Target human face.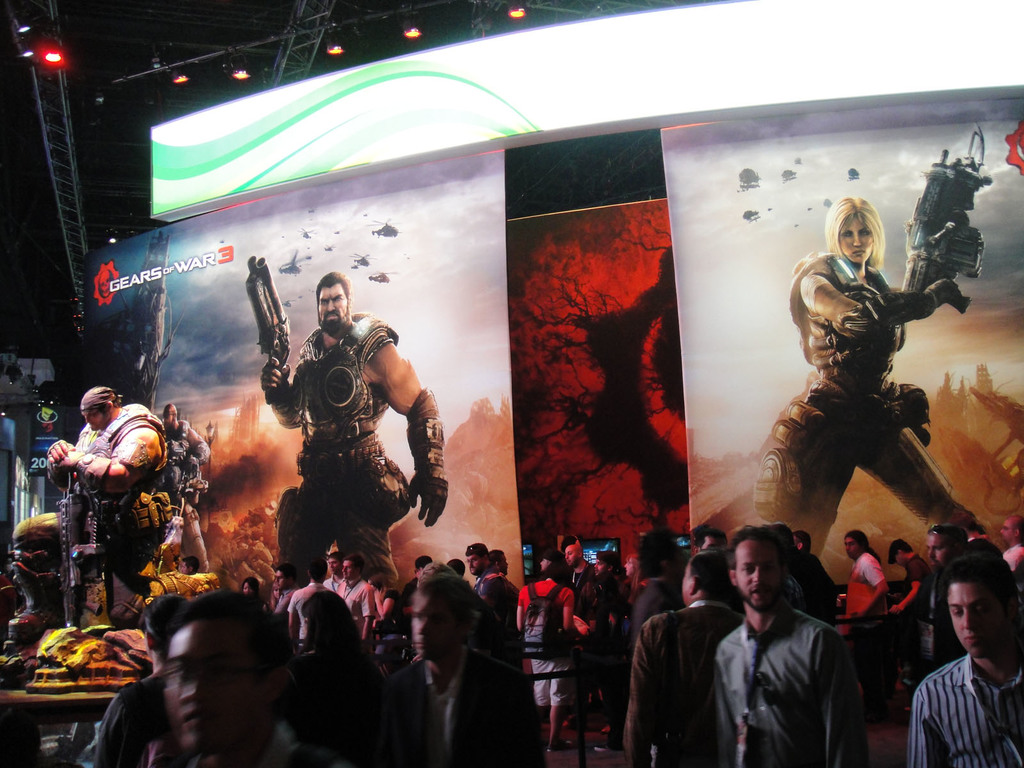
Target region: select_region(1002, 520, 1016, 545).
